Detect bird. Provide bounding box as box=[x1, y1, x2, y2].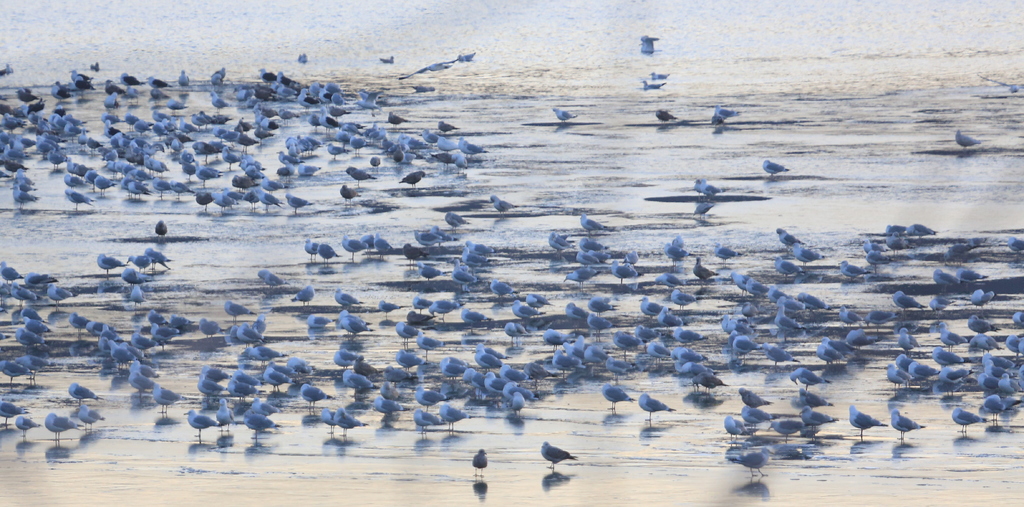
box=[890, 408, 920, 439].
